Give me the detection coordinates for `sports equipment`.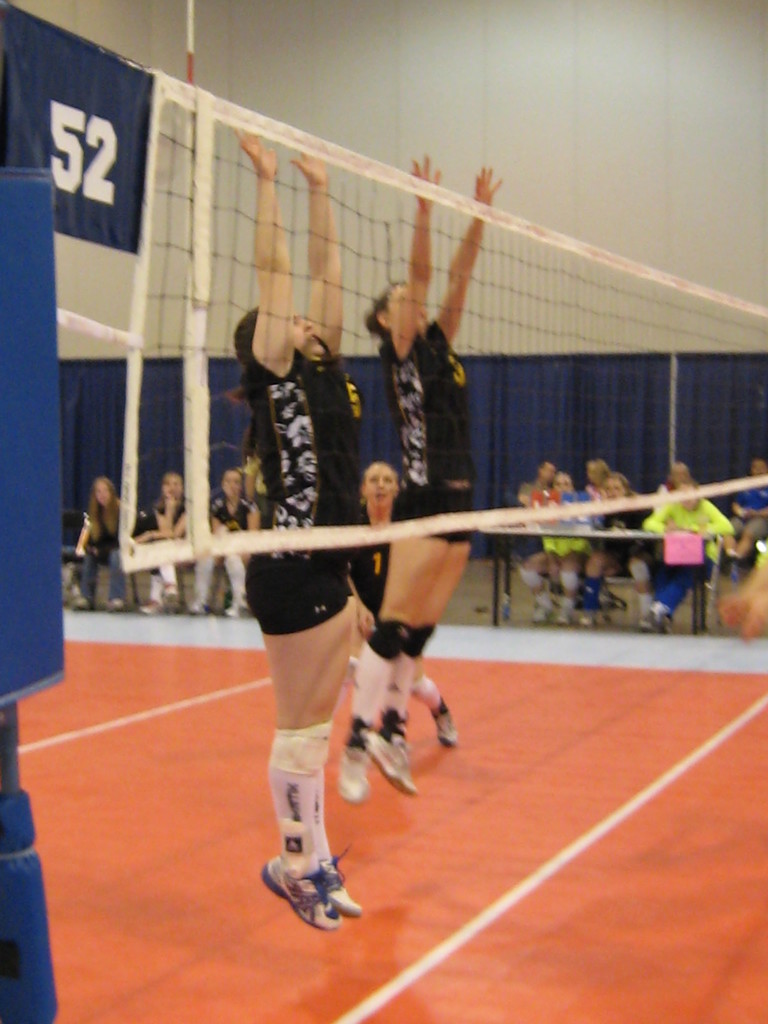
(left=362, top=733, right=415, bottom=794).
